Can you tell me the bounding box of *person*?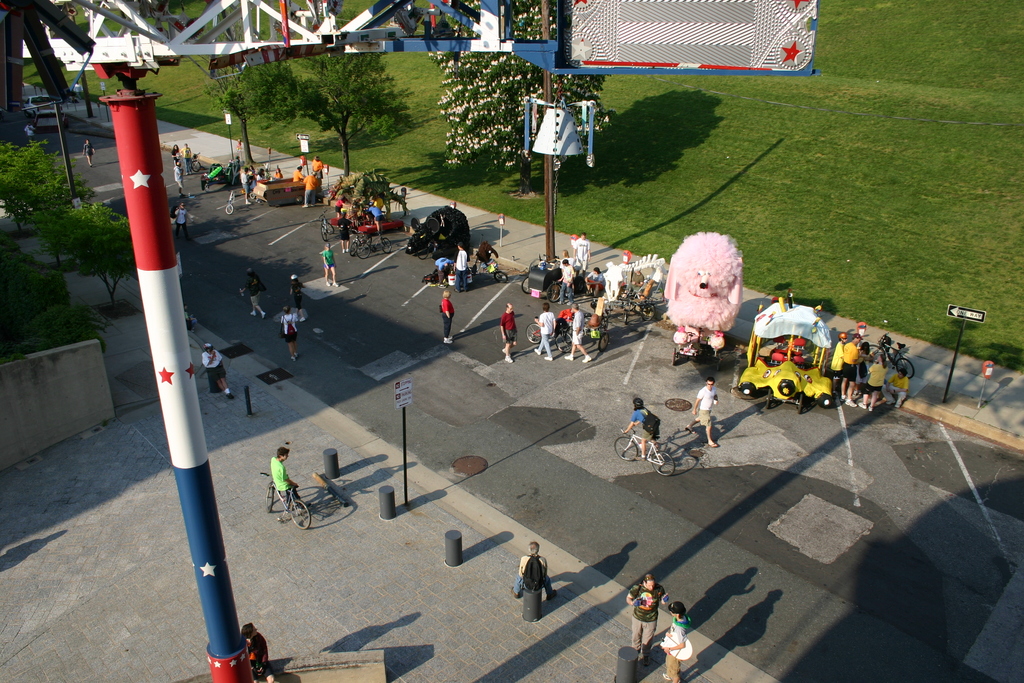
[268,443,305,511].
